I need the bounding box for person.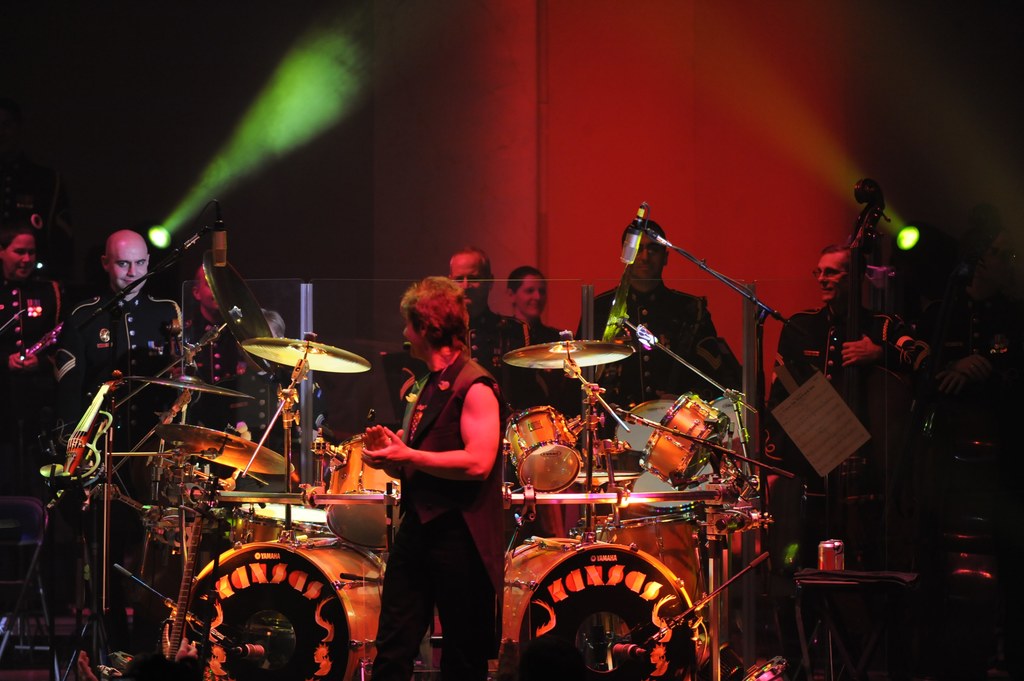
Here it is: [754, 249, 929, 563].
